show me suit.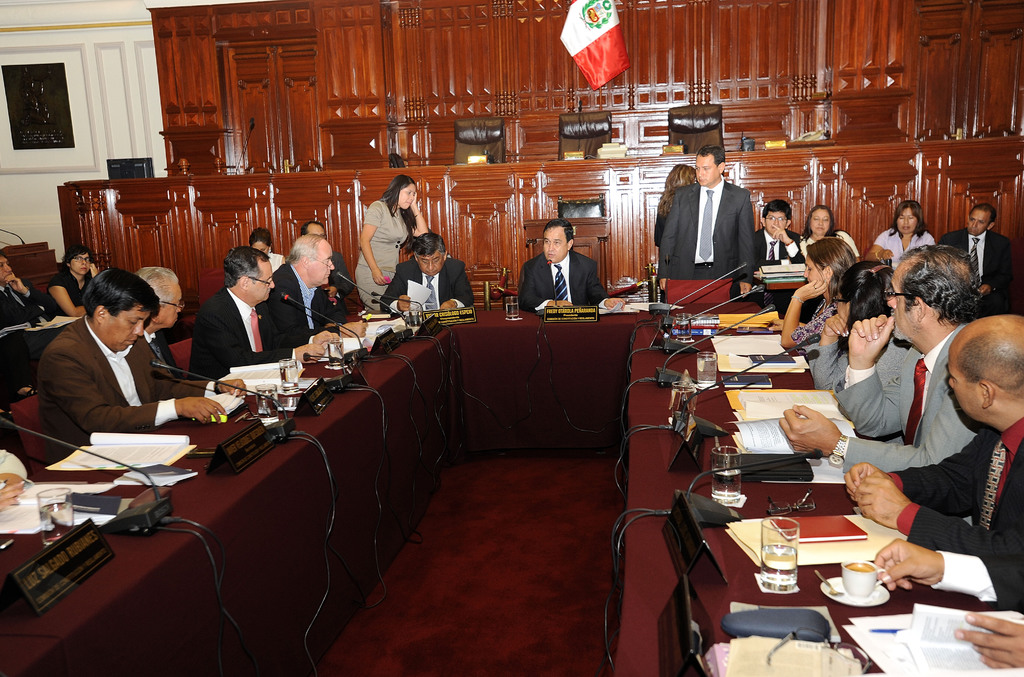
suit is here: <bbox>762, 226, 807, 271</bbox>.
